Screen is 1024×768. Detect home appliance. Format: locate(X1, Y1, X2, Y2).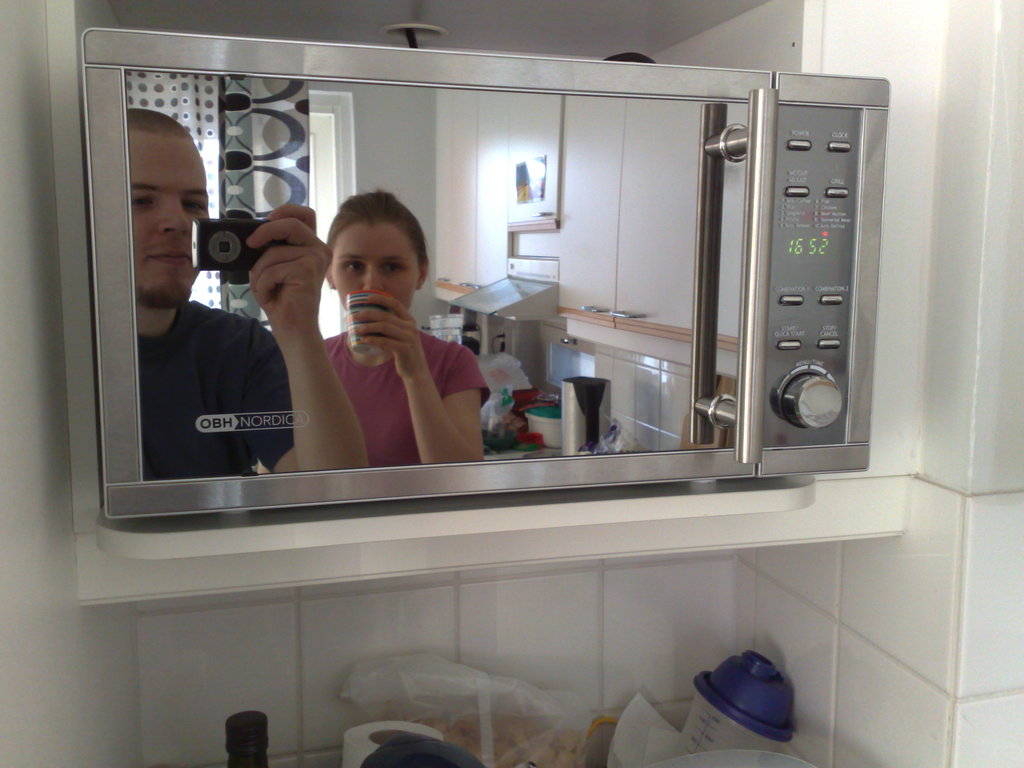
locate(78, 28, 889, 519).
